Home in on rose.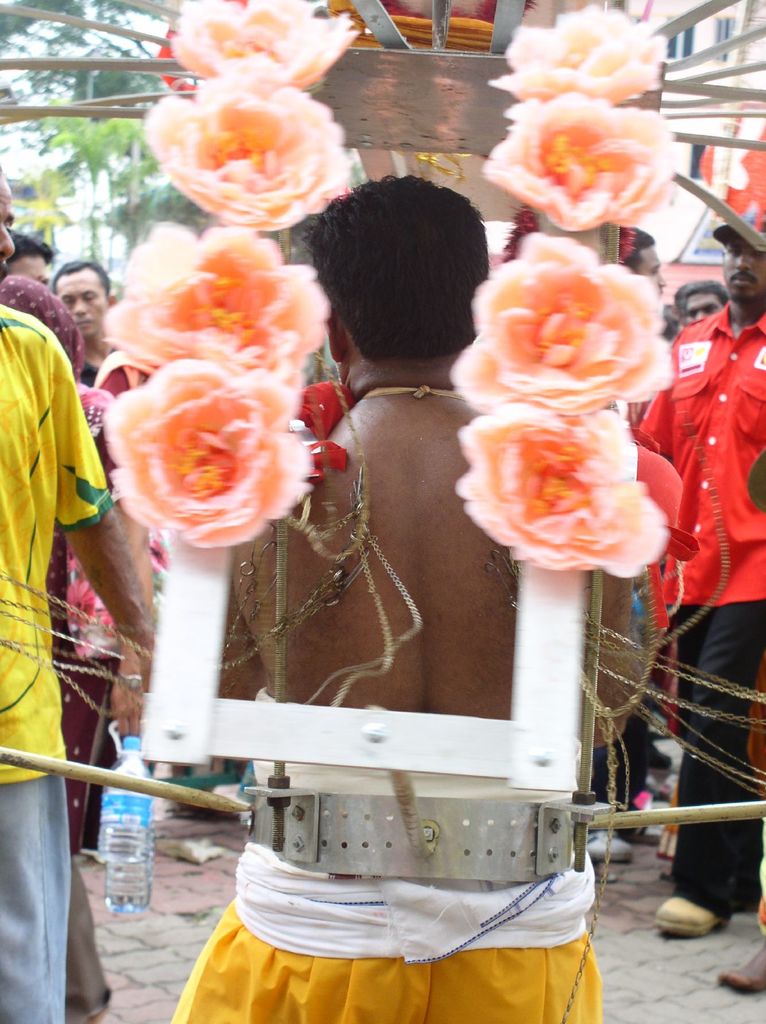
Homed in at crop(487, 1, 664, 99).
